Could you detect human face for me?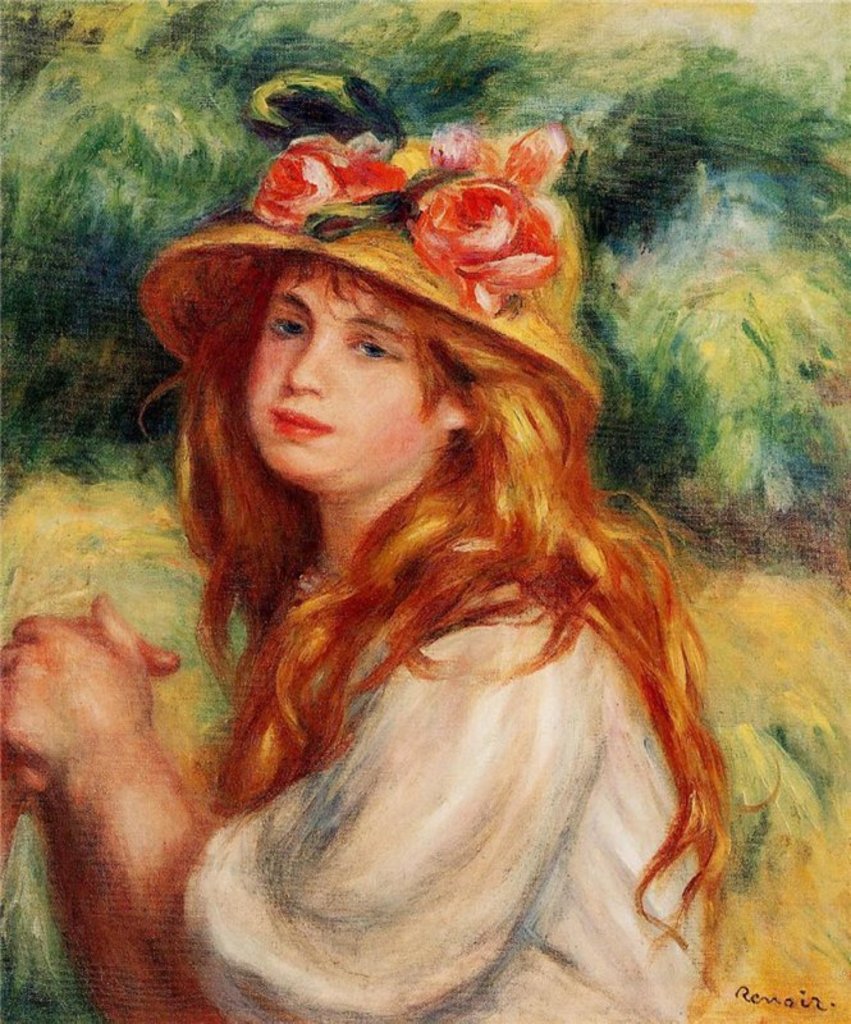
Detection result: region(212, 279, 453, 493).
